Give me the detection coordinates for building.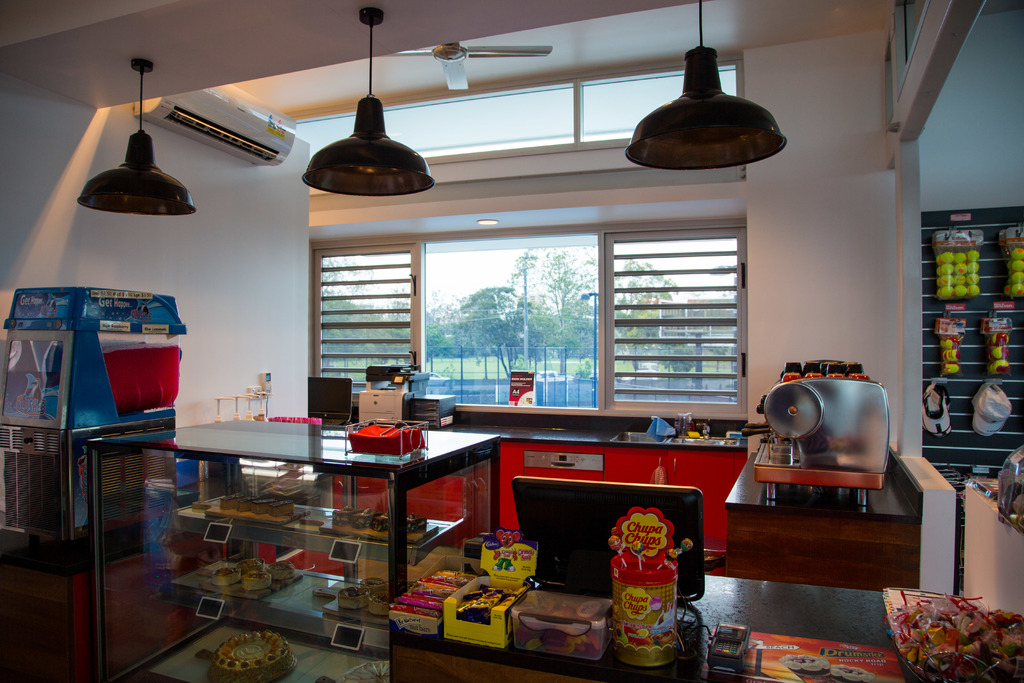
{"left": 0, "top": 0, "right": 1023, "bottom": 682}.
